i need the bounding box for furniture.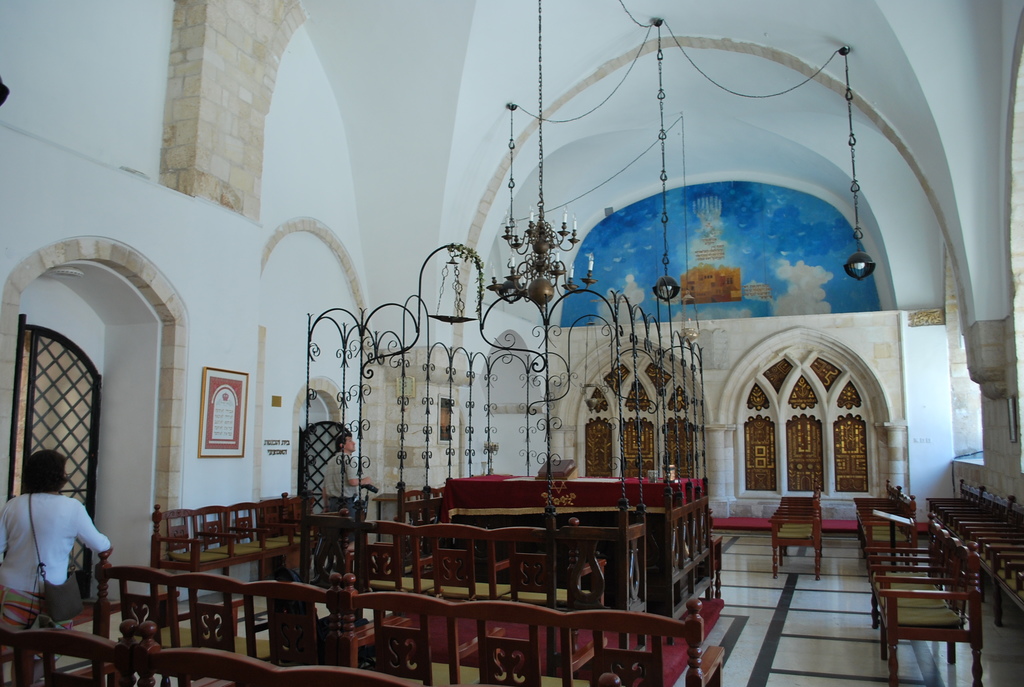
Here it is: <bbox>854, 477, 914, 551</bbox>.
